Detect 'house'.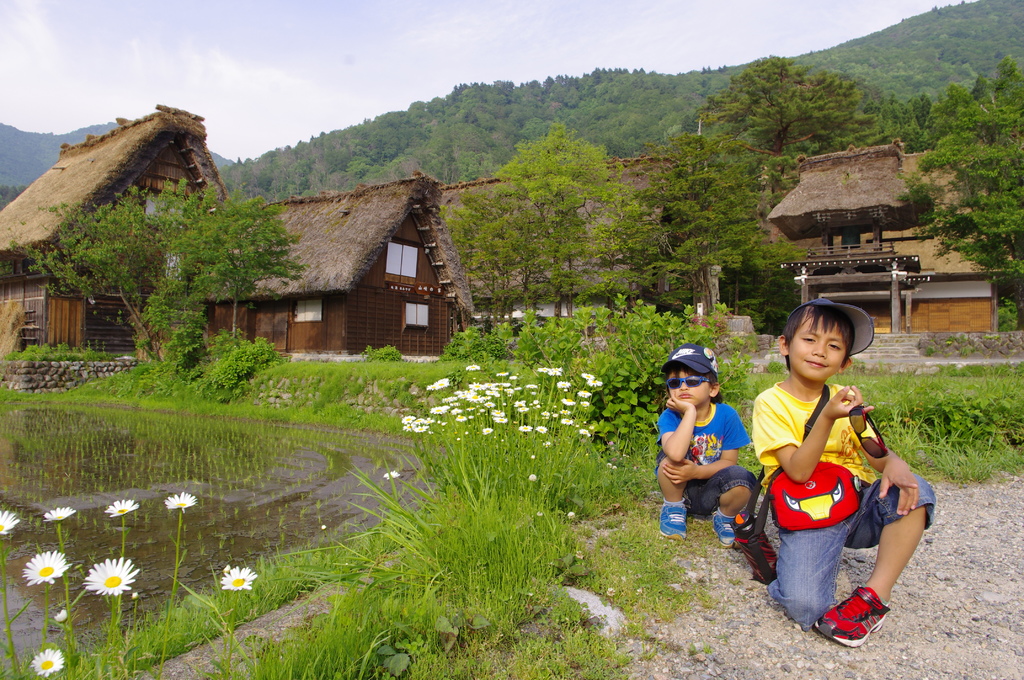
Detected at x1=1 y1=104 x2=233 y2=351.
